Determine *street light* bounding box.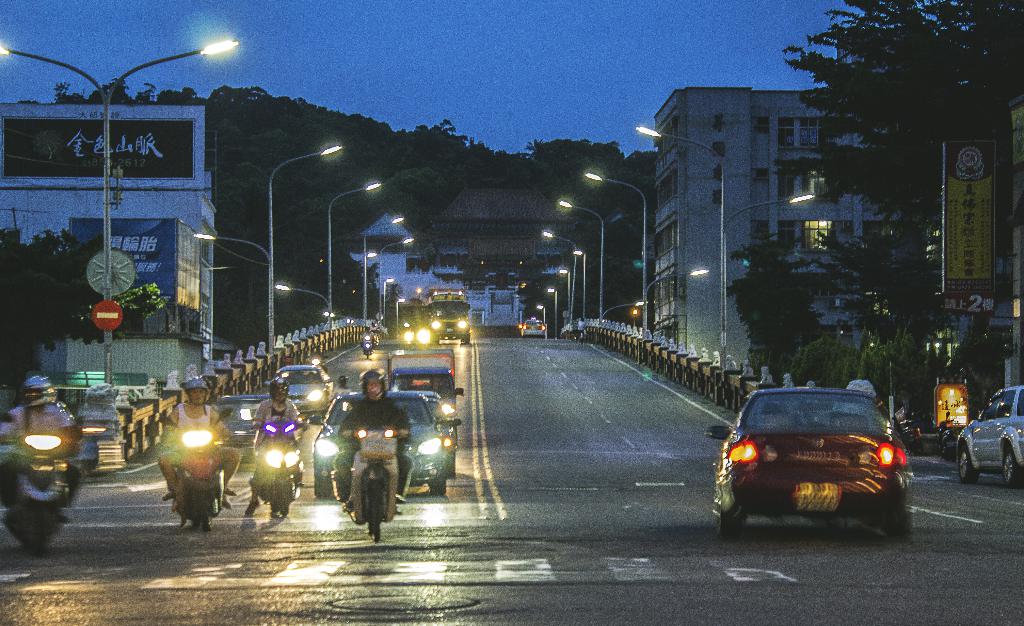
Determined: <box>571,248,589,327</box>.
